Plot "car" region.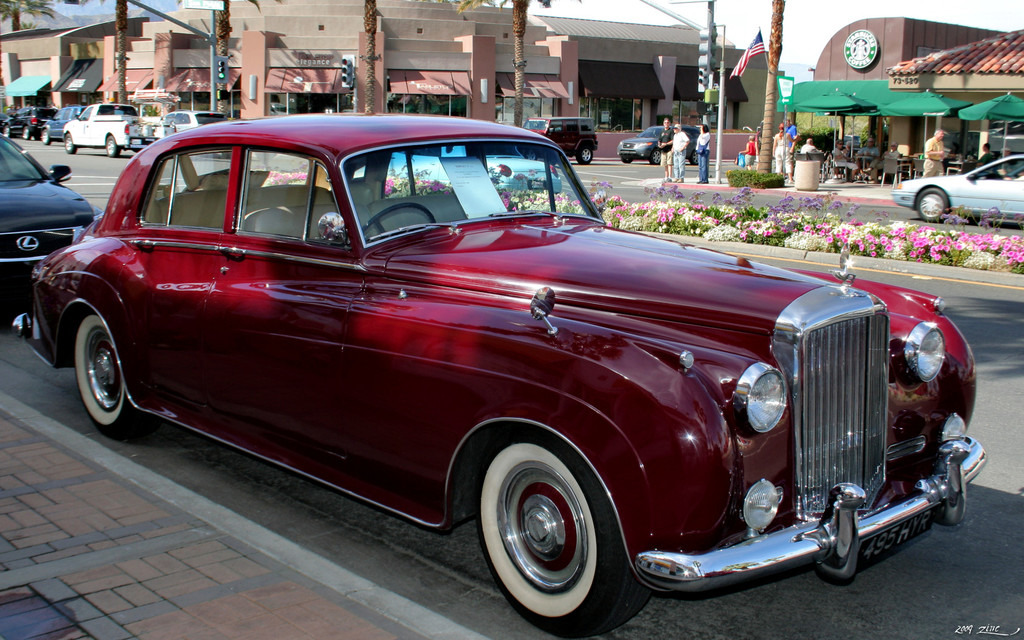
Plotted at 523 125 598 164.
